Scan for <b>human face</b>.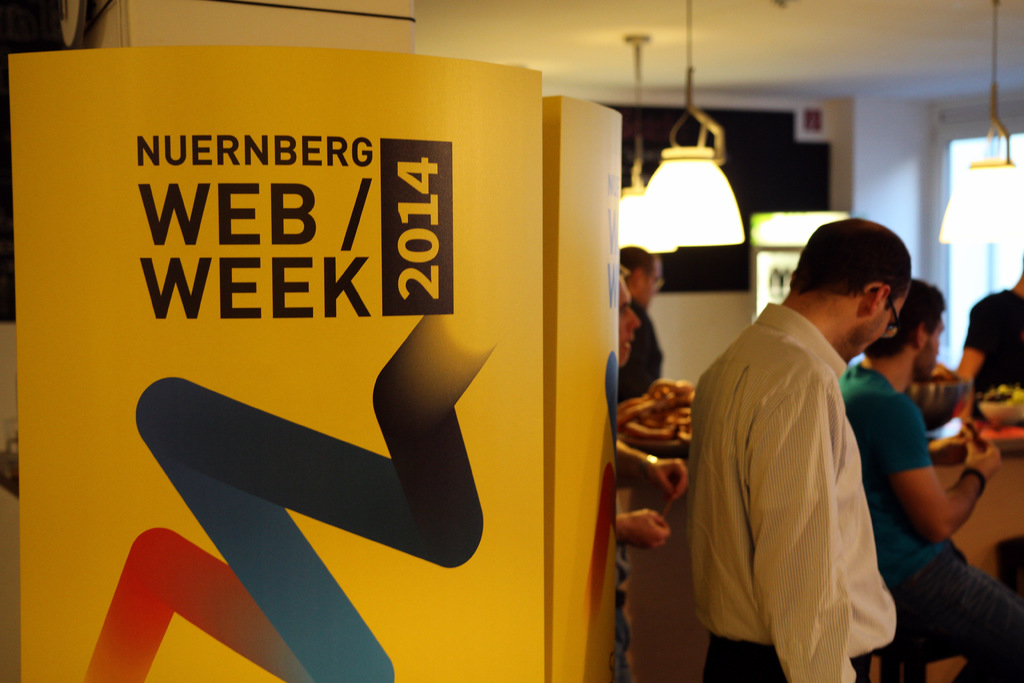
Scan result: <box>620,281,638,365</box>.
